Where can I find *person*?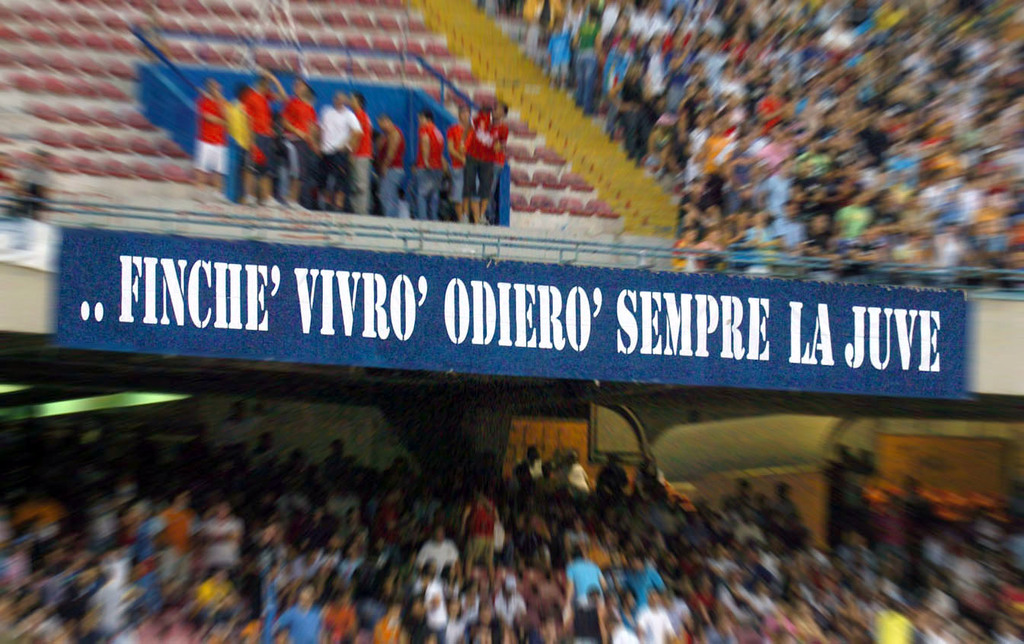
You can find it at bbox=[929, 181, 966, 273].
